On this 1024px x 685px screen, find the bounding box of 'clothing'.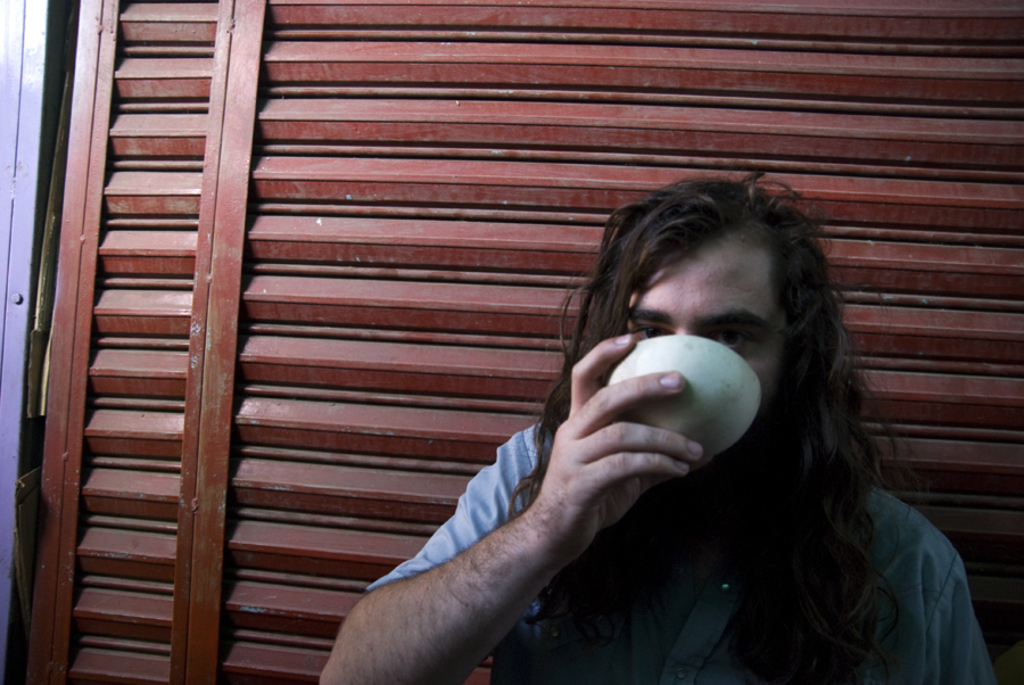
Bounding box: bbox=[368, 421, 999, 684].
